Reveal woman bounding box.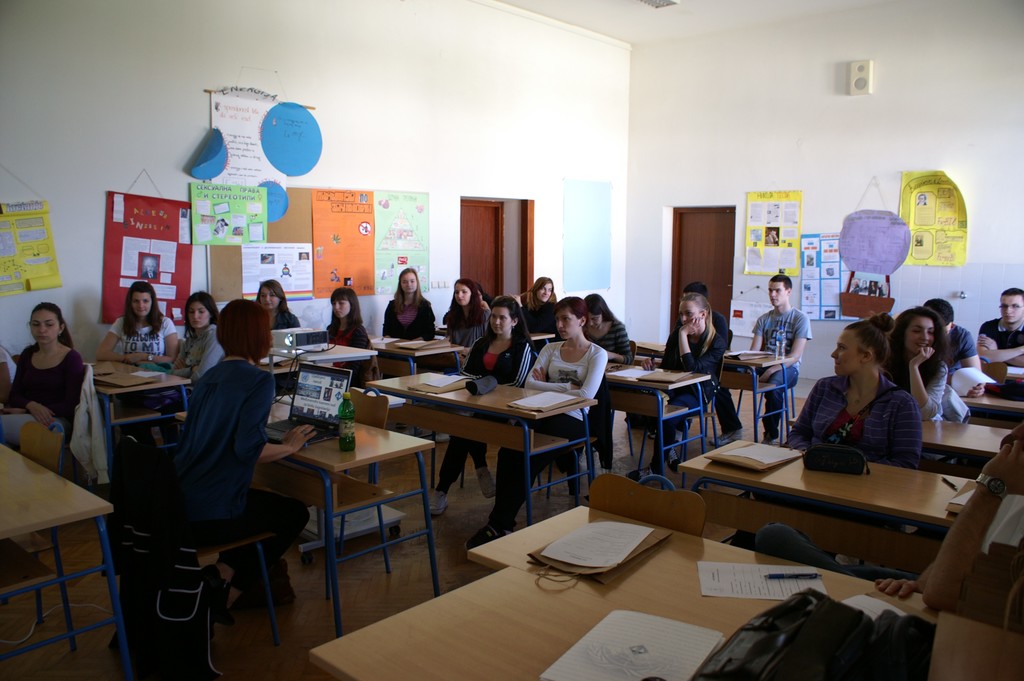
Revealed: rect(0, 302, 88, 459).
